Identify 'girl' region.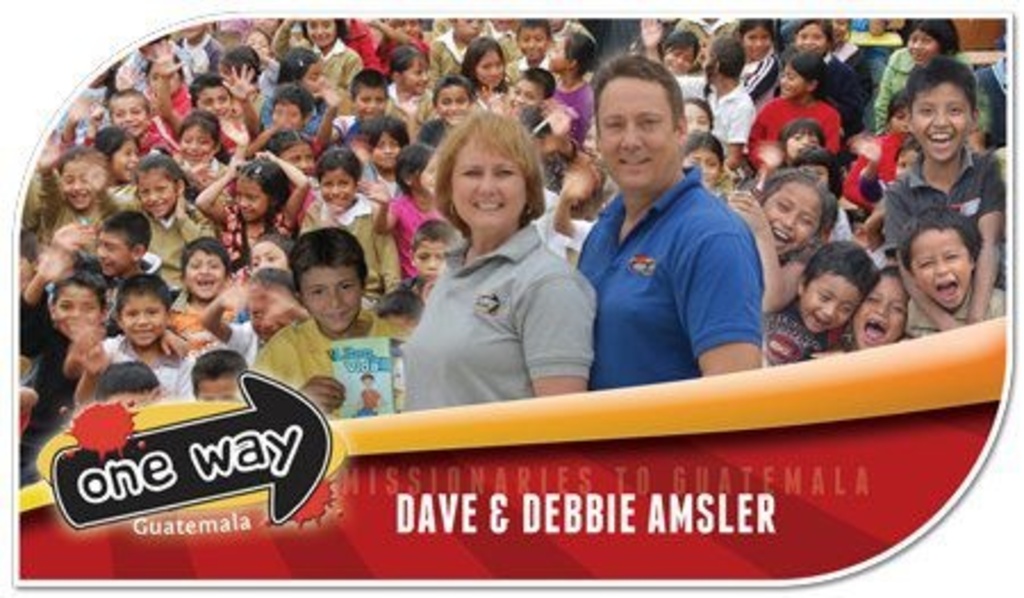
Region: 737,18,776,105.
